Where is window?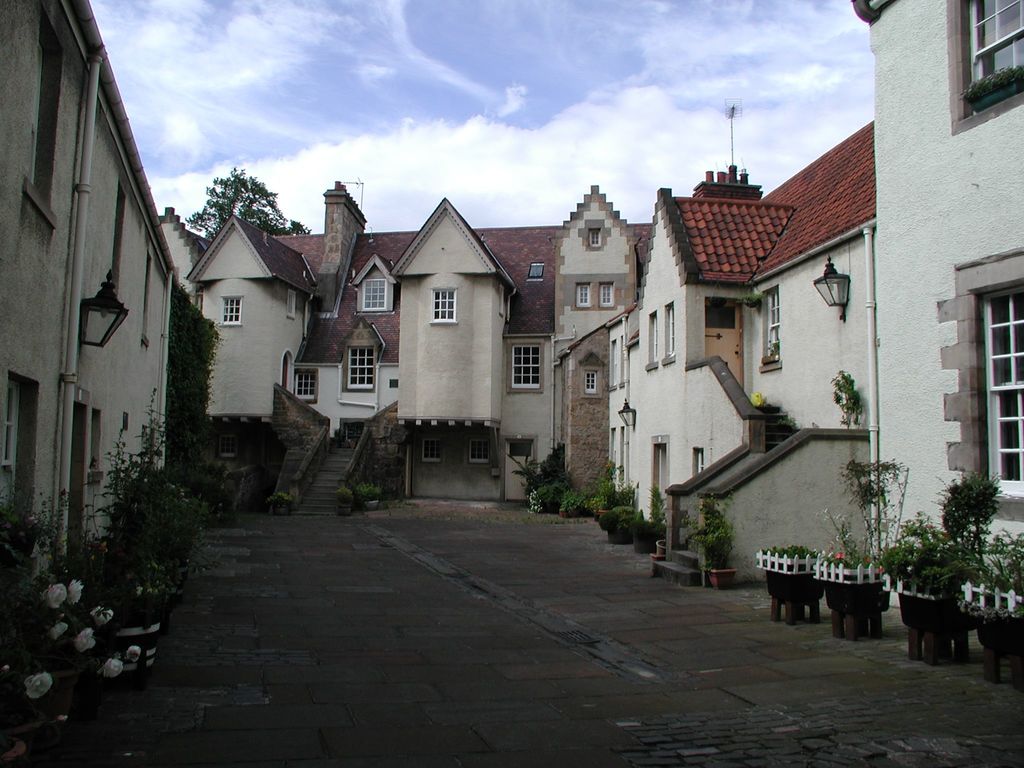
Rect(295, 368, 326, 399).
